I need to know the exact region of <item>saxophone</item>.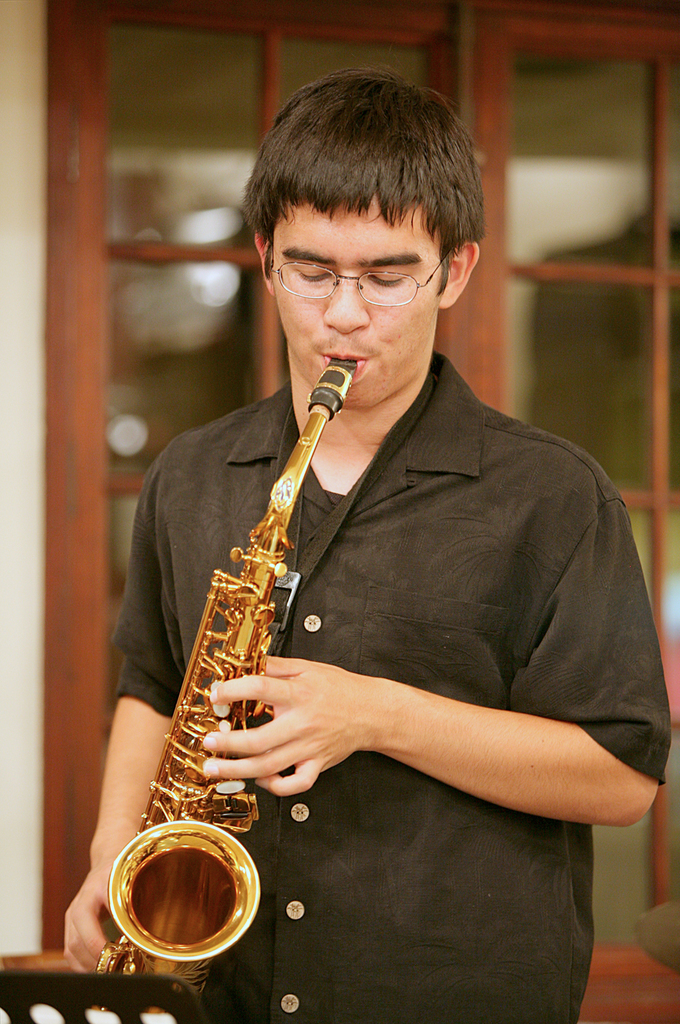
Region: 92,352,357,1004.
